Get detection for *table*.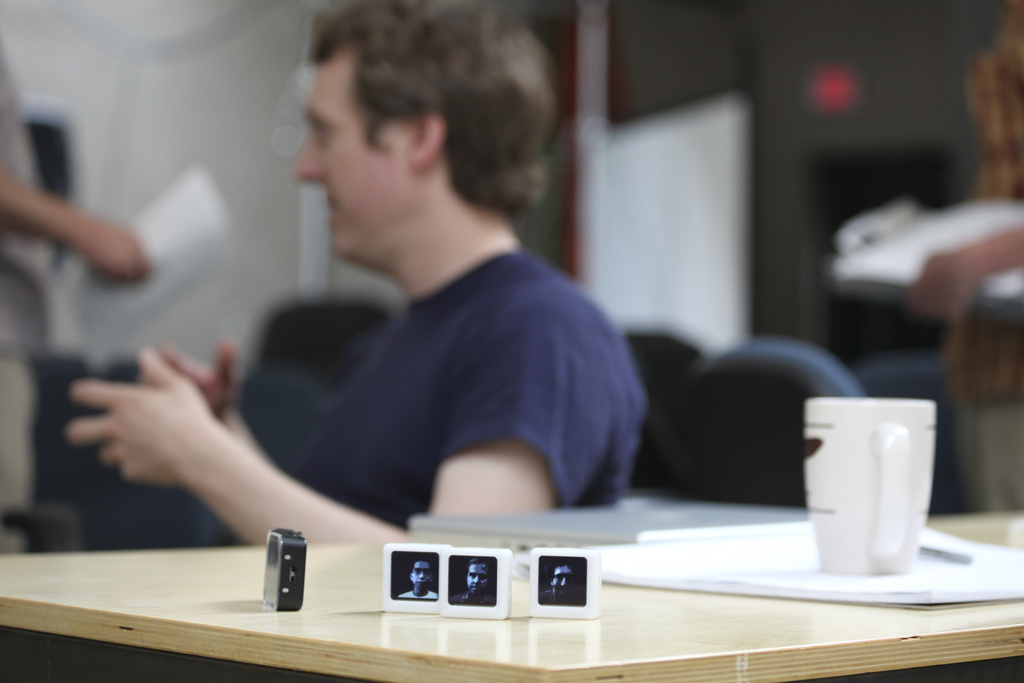
Detection: {"x1": 44, "y1": 490, "x2": 994, "y2": 669}.
